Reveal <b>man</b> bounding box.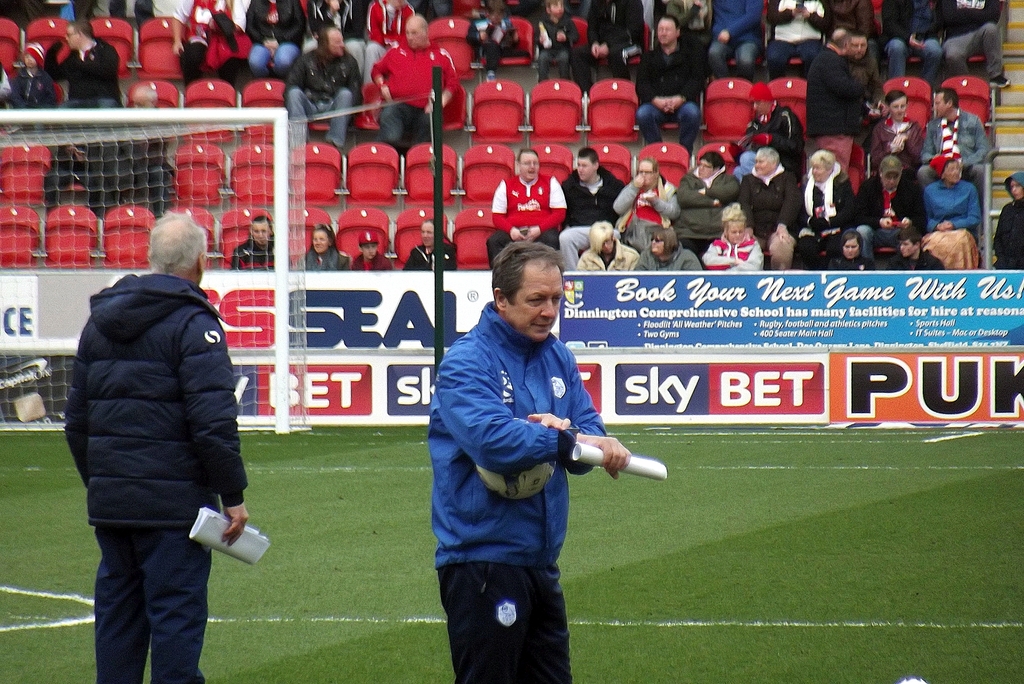
Revealed: box(915, 88, 995, 211).
